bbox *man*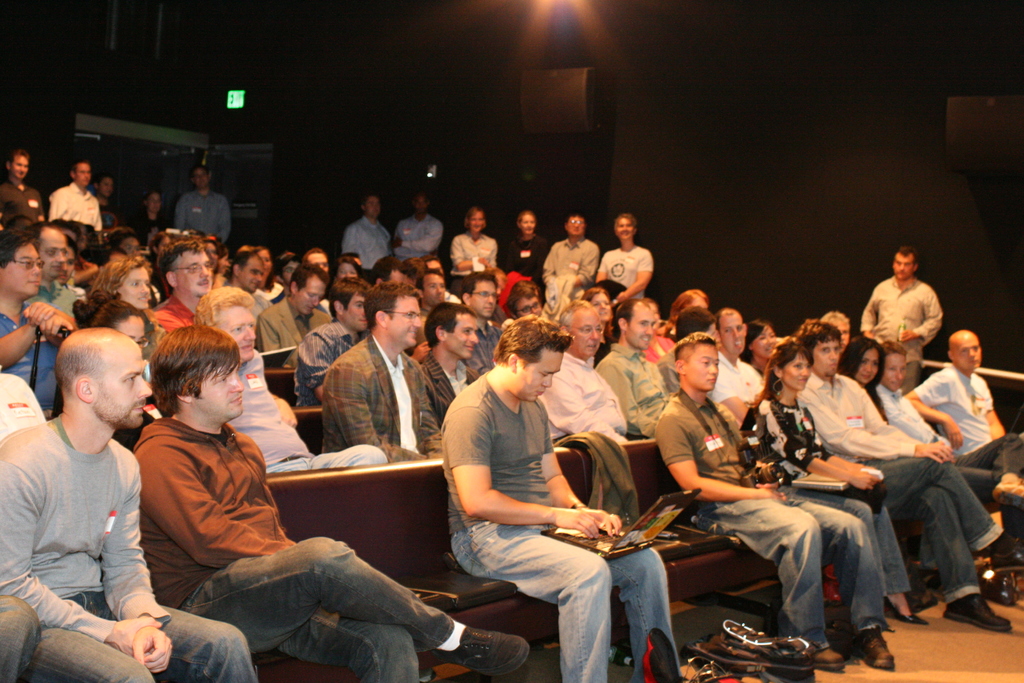
box=[292, 245, 331, 286]
